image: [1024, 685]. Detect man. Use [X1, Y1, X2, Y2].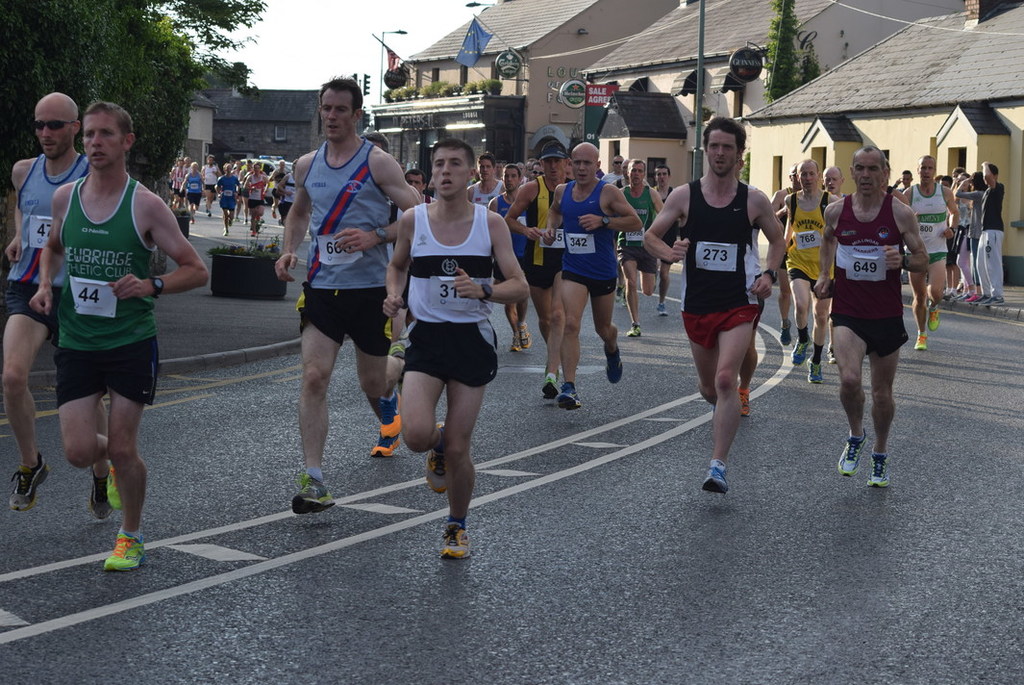
[384, 136, 532, 562].
